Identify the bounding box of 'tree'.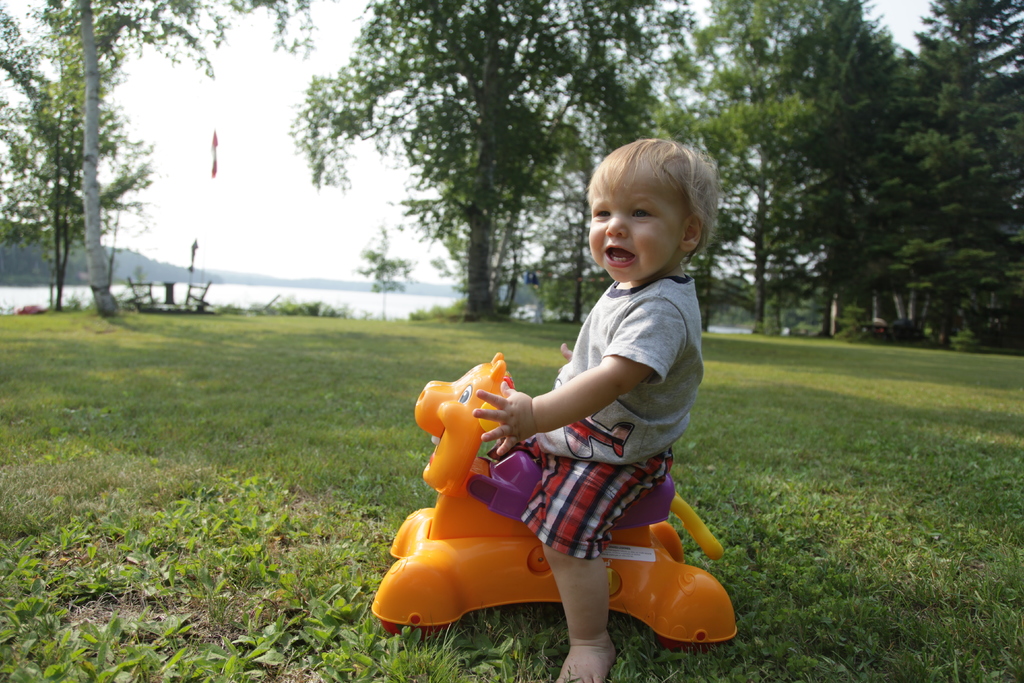
x1=35 y1=0 x2=310 y2=81.
